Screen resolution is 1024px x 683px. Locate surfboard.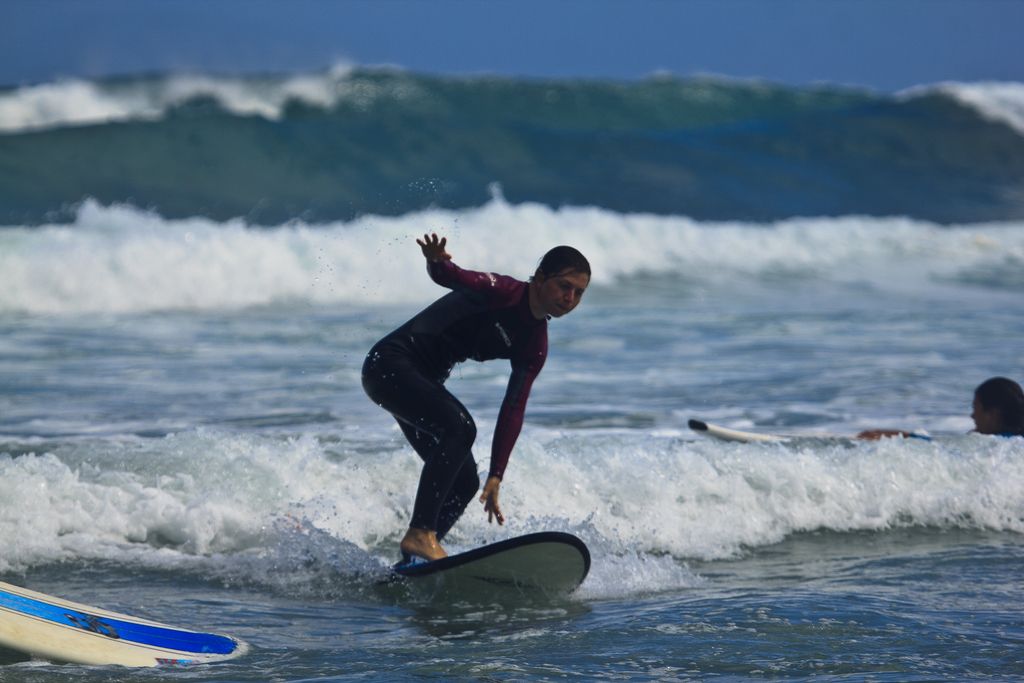
<region>688, 418, 858, 448</region>.
